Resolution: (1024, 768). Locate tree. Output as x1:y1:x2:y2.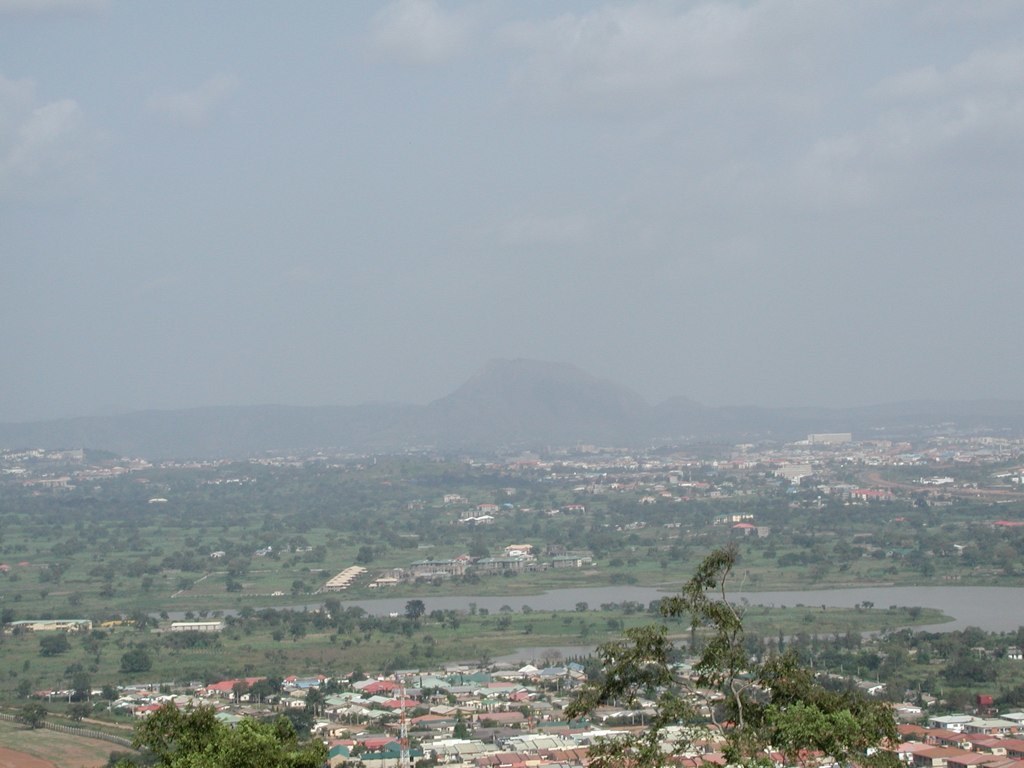
566:539:921:767.
